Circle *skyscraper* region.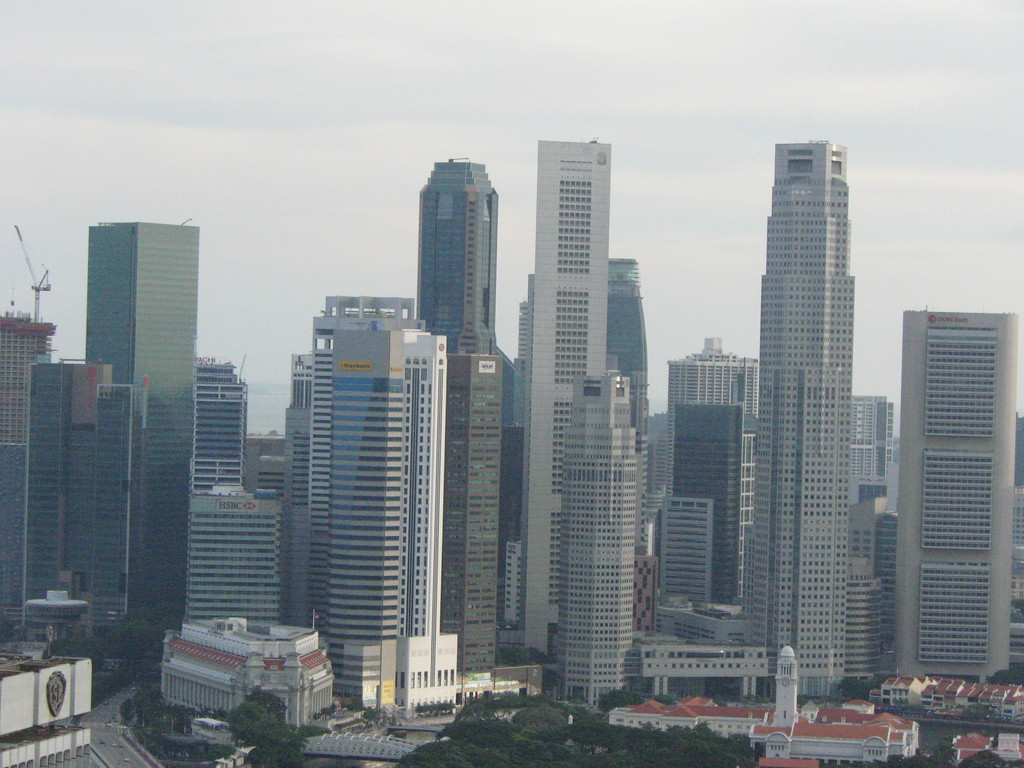
Region: (851,394,900,490).
